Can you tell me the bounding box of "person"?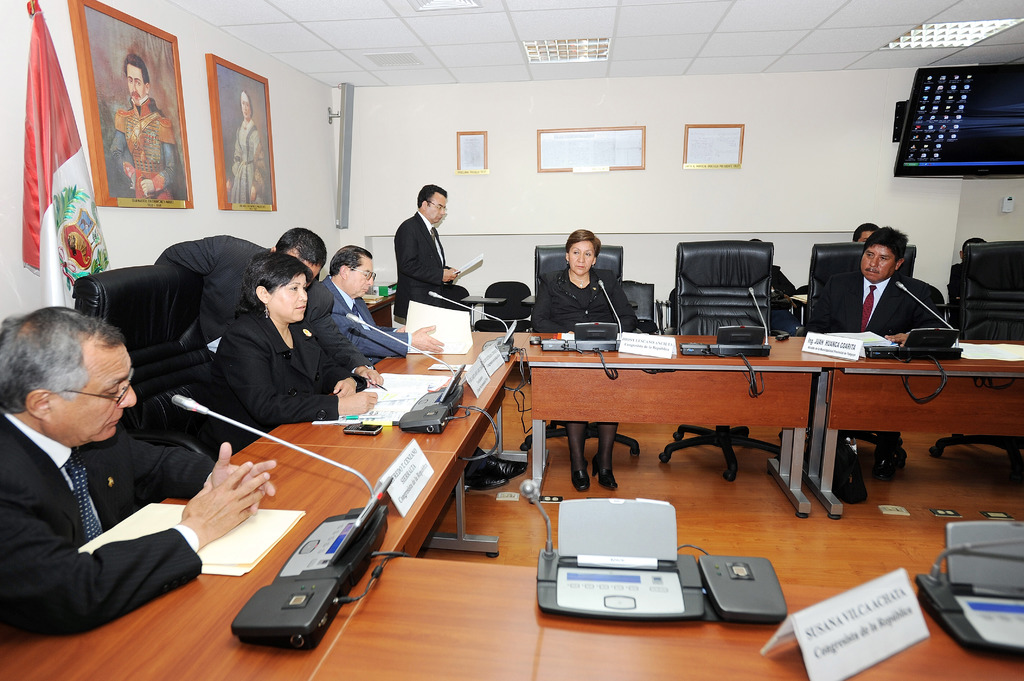
l=308, t=230, r=414, b=365.
